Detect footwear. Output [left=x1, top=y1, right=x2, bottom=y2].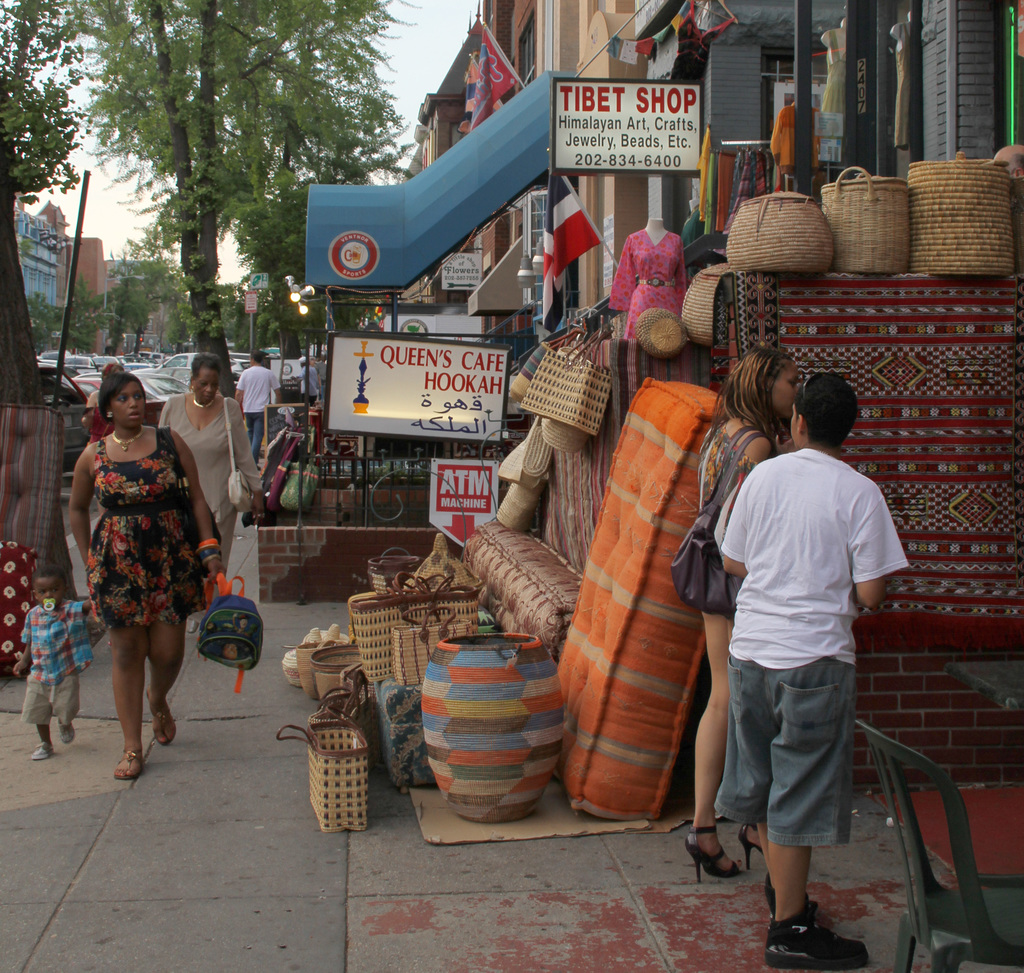
[left=149, top=699, right=175, bottom=742].
